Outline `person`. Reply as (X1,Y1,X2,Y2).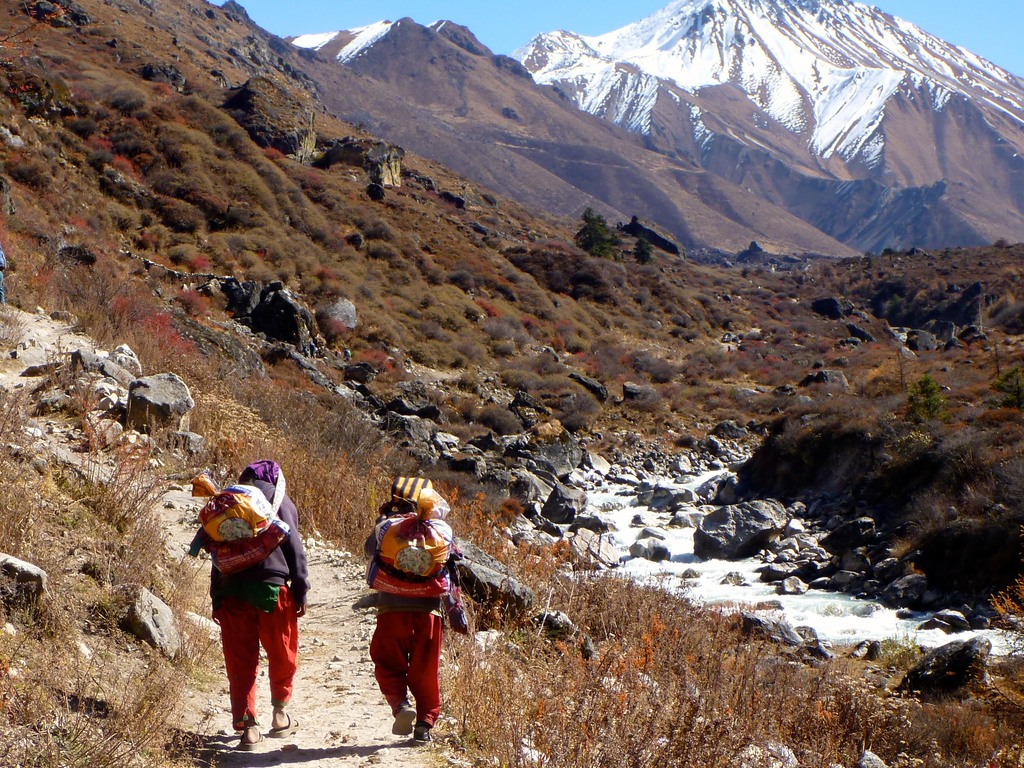
(211,463,311,735).
